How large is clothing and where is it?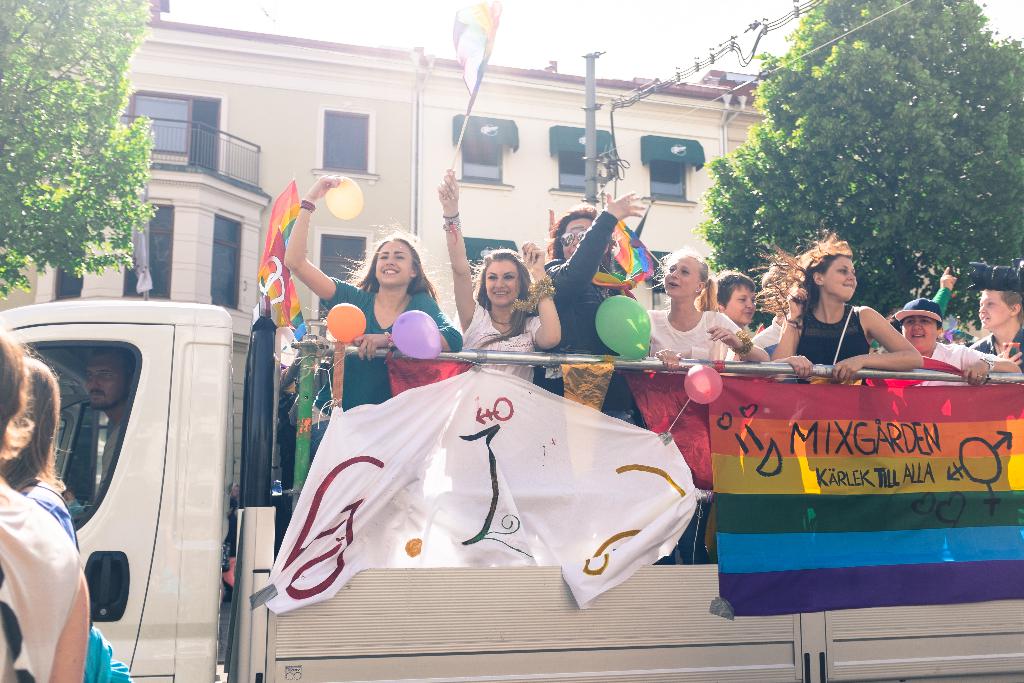
Bounding box: 789,303,898,375.
